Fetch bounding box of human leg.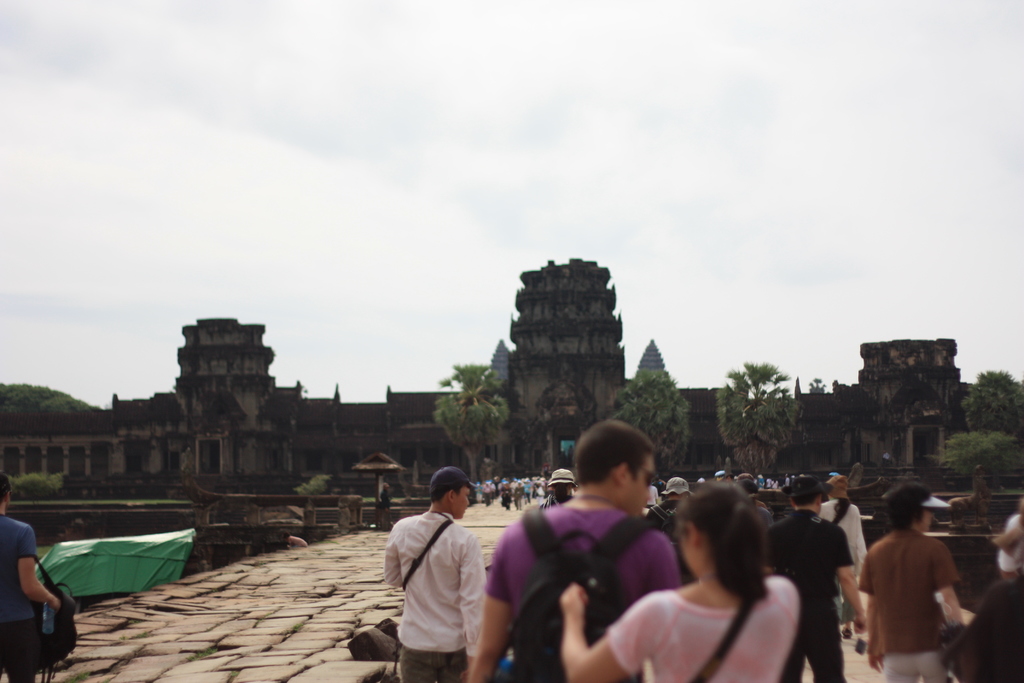
Bbox: x1=4, y1=617, x2=36, y2=682.
